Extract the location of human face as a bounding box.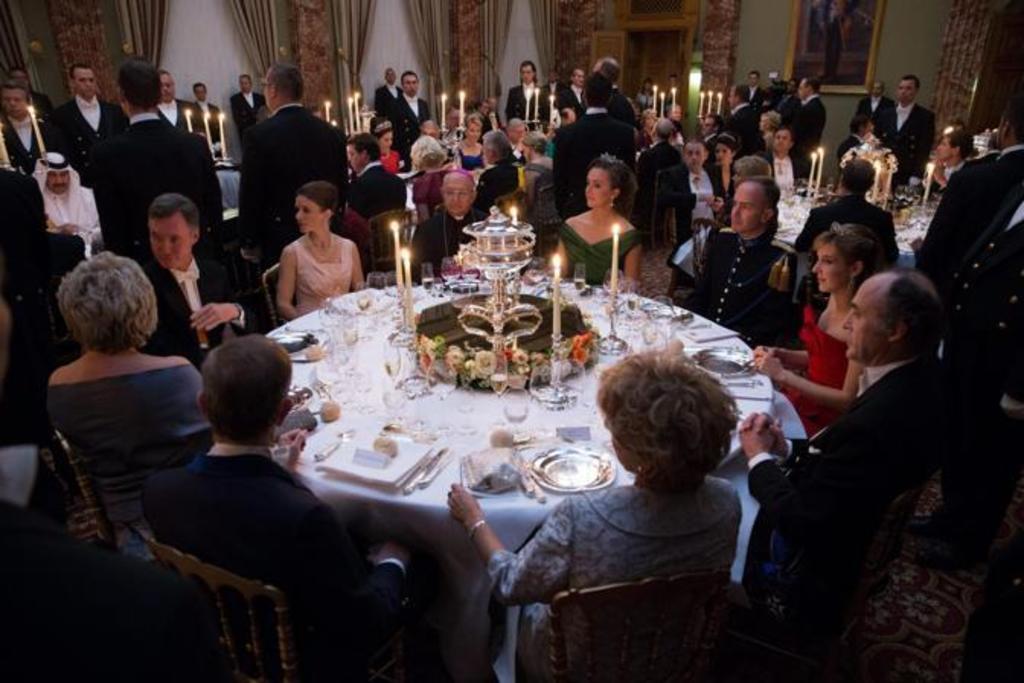
[466,116,483,139].
